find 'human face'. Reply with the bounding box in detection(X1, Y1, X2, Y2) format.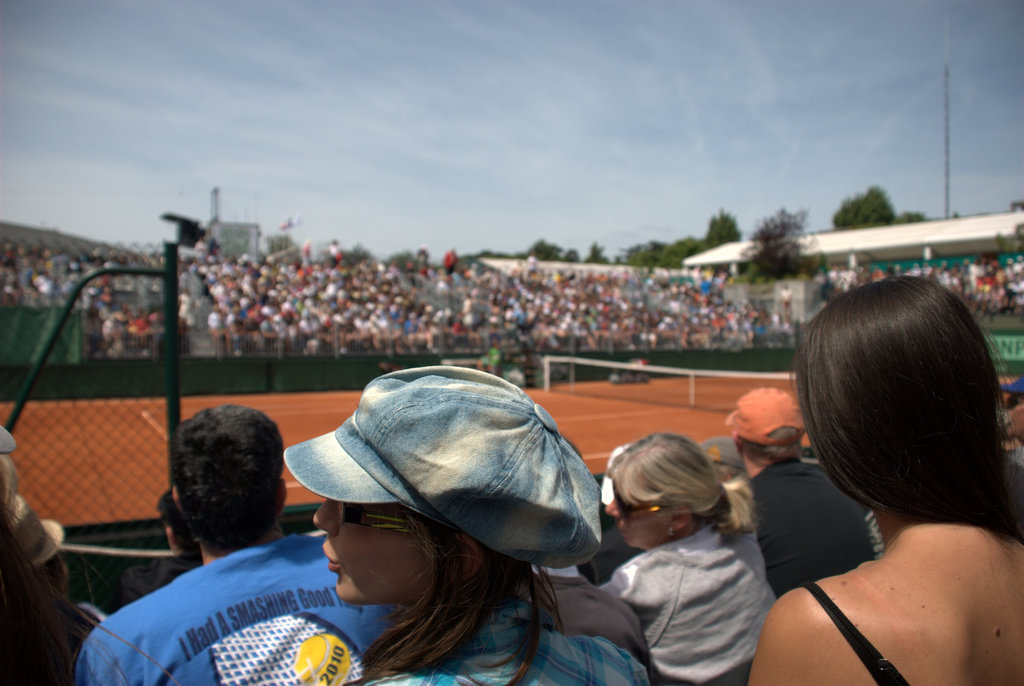
detection(602, 499, 669, 549).
